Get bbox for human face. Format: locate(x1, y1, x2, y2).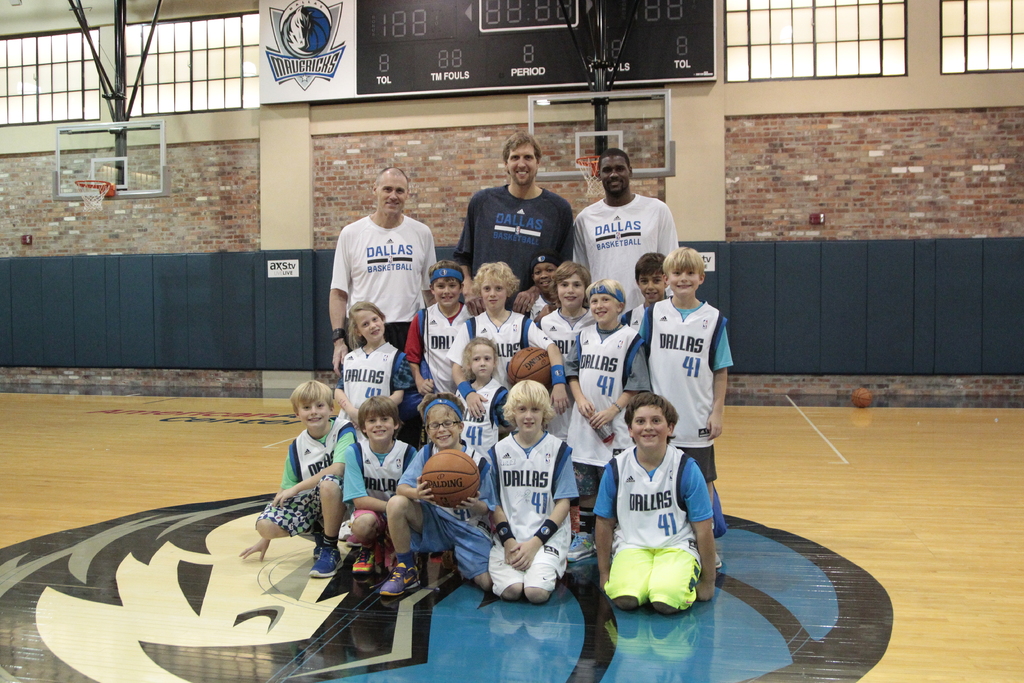
locate(298, 404, 330, 429).
